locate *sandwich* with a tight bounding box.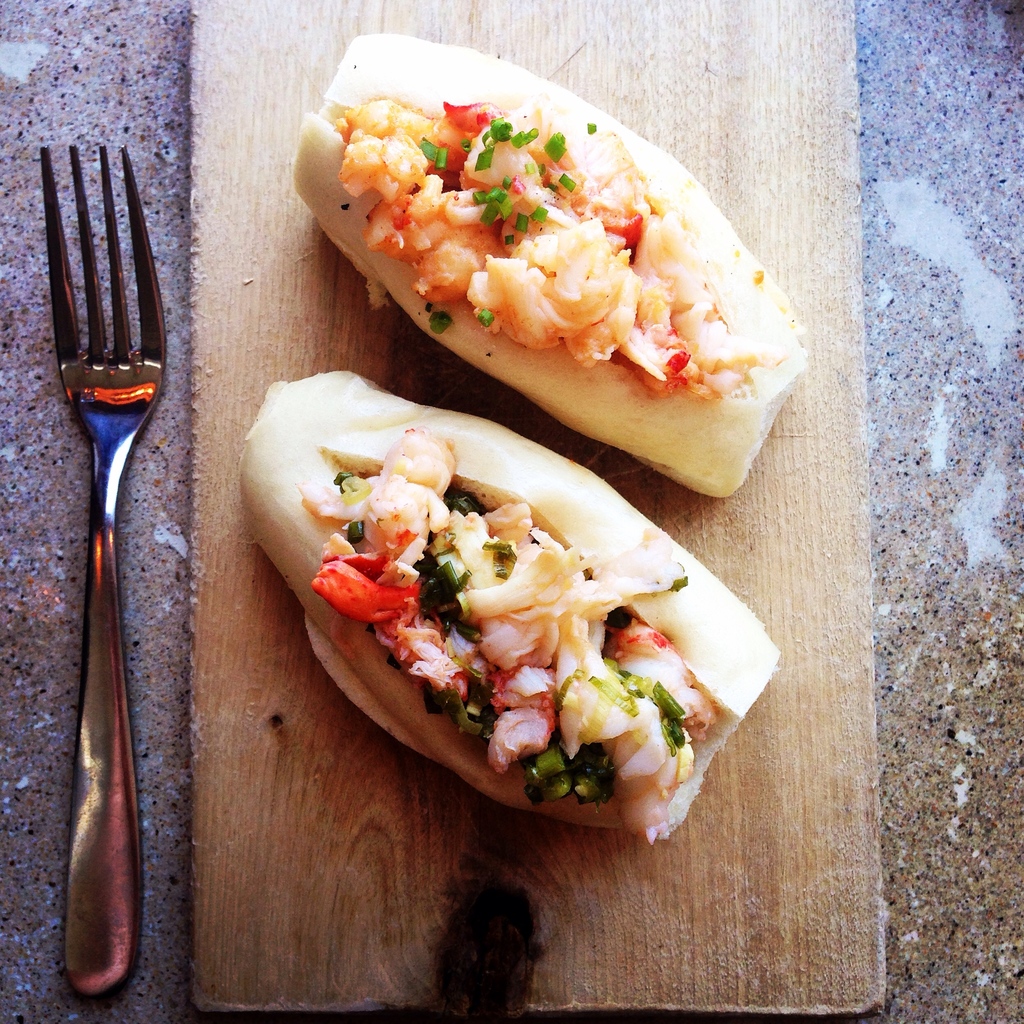
(x1=290, y1=24, x2=811, y2=500).
